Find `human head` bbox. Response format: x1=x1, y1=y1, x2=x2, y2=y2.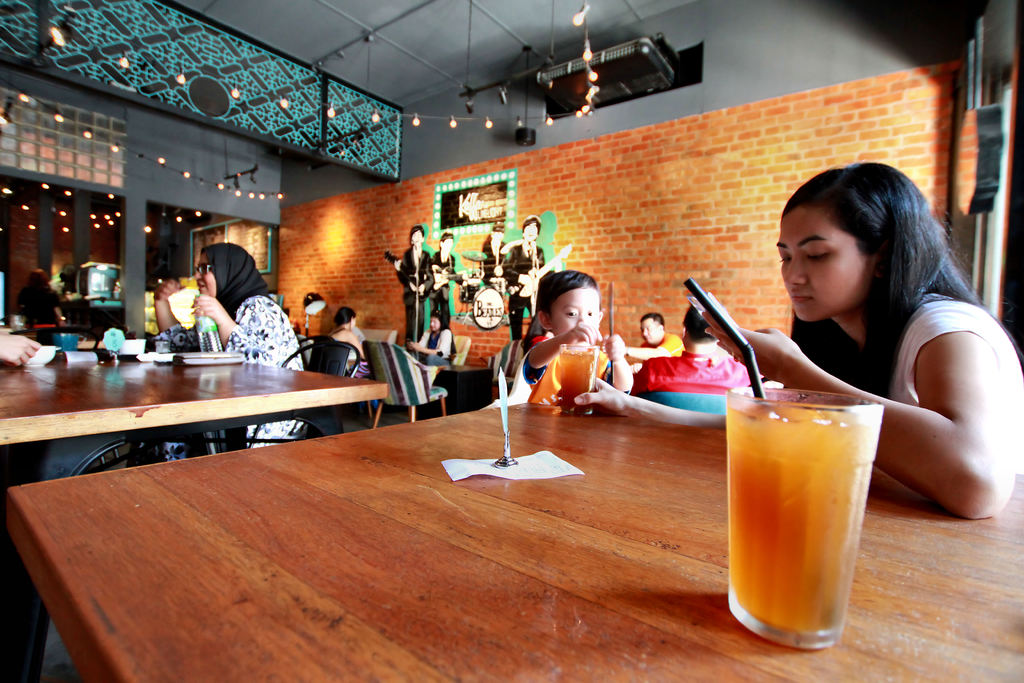
x1=772, y1=158, x2=935, y2=325.
